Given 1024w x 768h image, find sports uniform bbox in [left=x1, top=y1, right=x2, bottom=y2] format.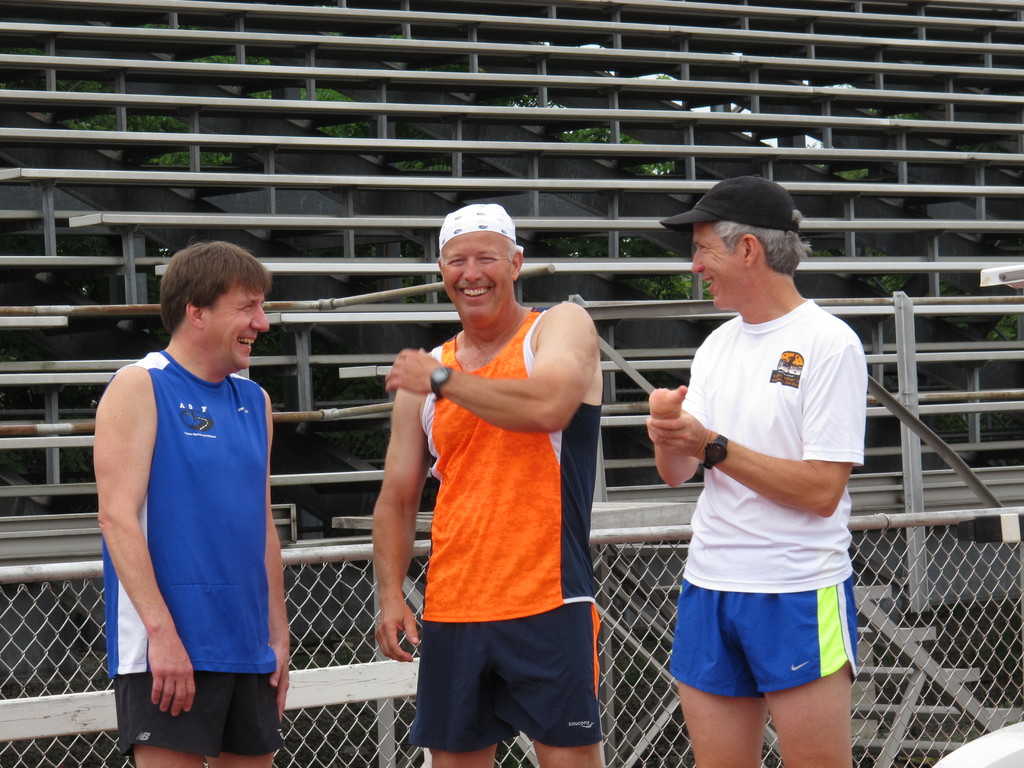
[left=639, top=211, right=885, bottom=760].
